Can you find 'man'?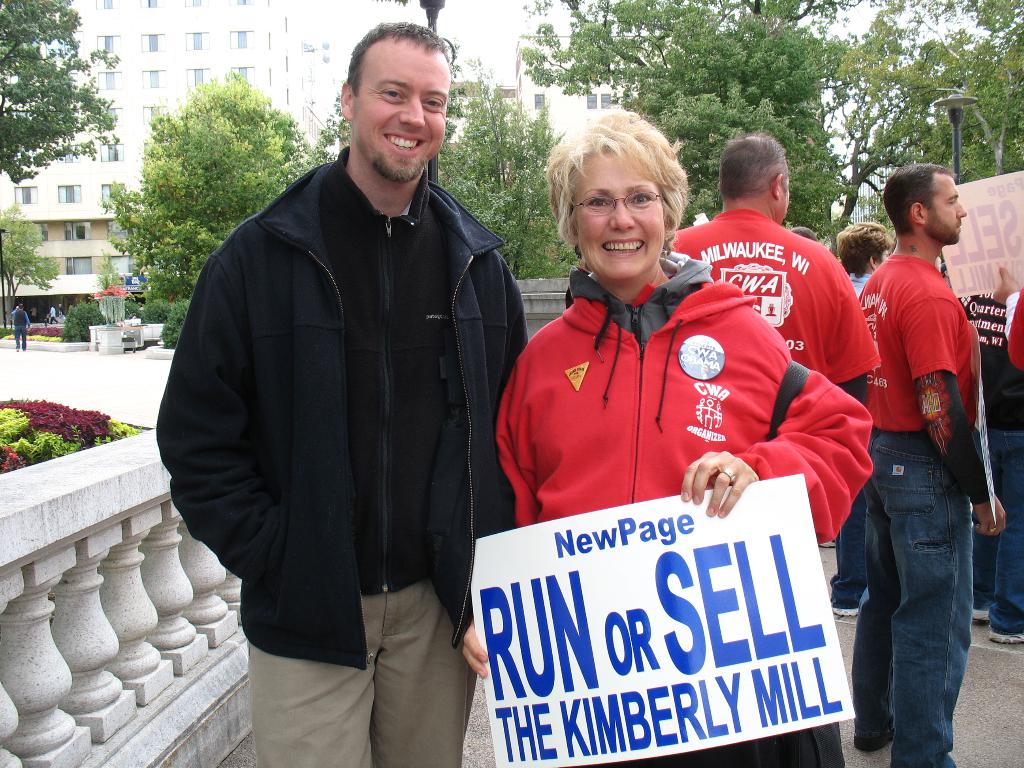
Yes, bounding box: l=840, t=164, r=994, b=767.
